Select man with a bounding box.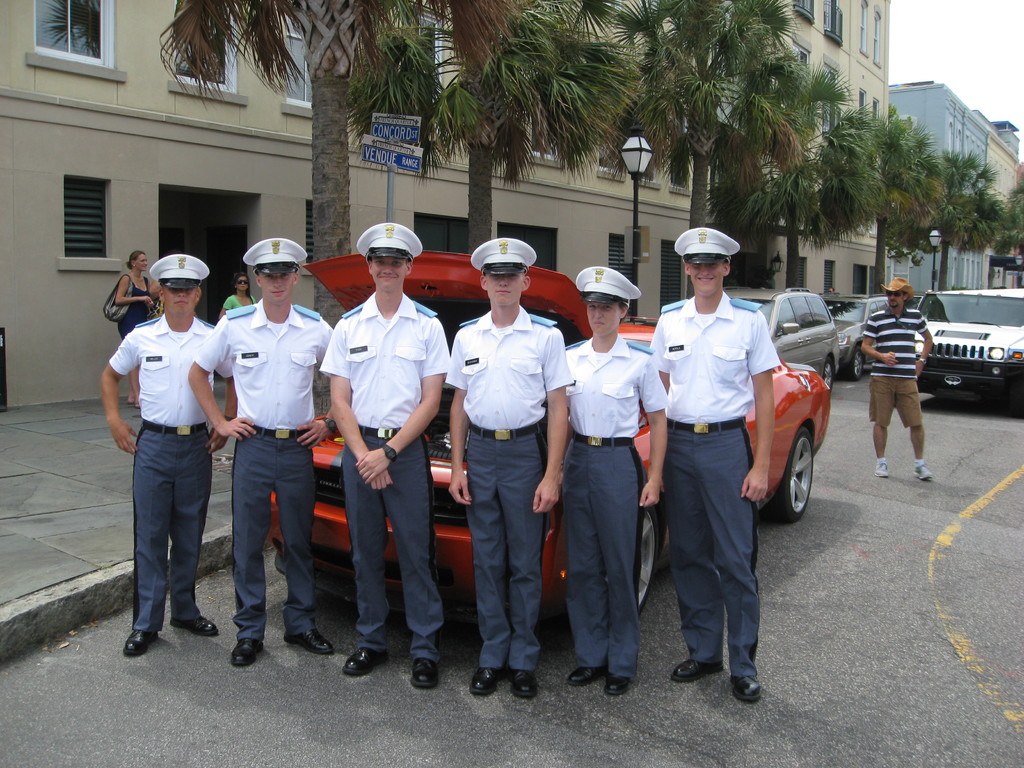
[856,273,939,483].
